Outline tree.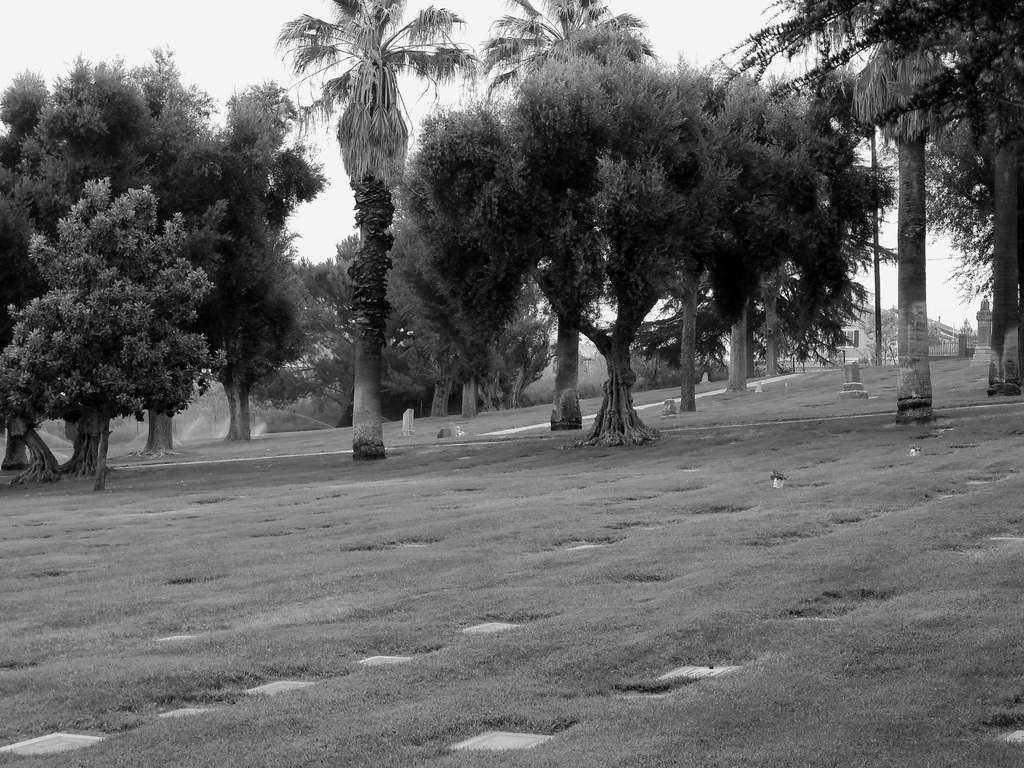
Outline: bbox=[3, 59, 188, 474].
